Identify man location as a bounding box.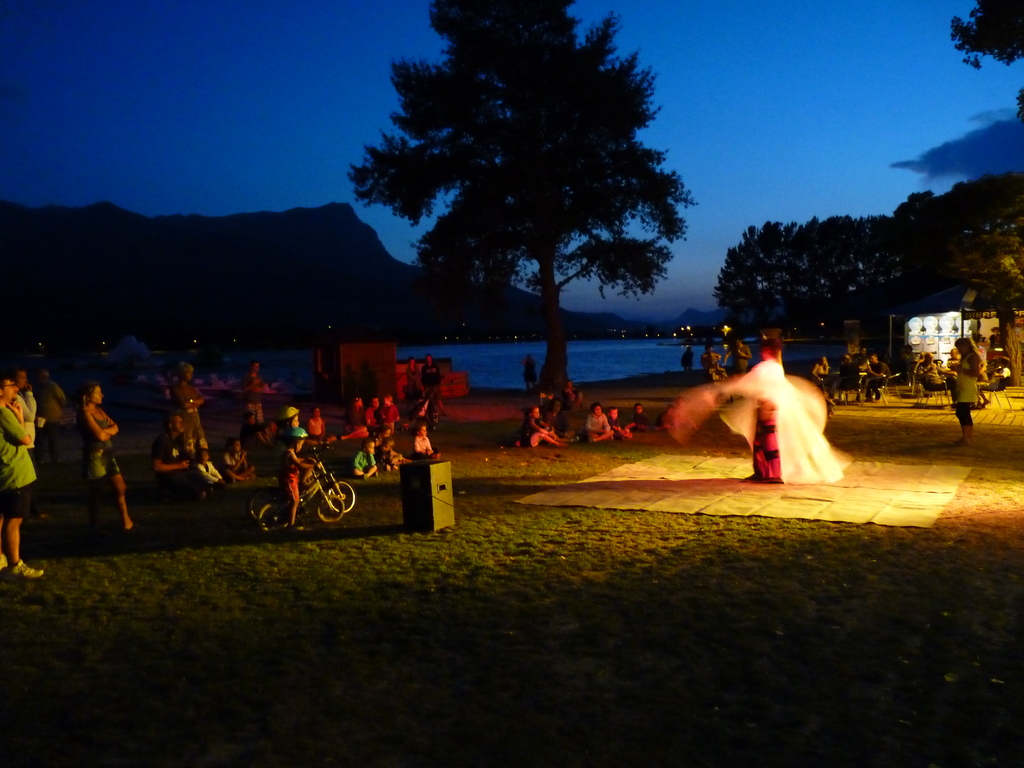
722,339,759,399.
